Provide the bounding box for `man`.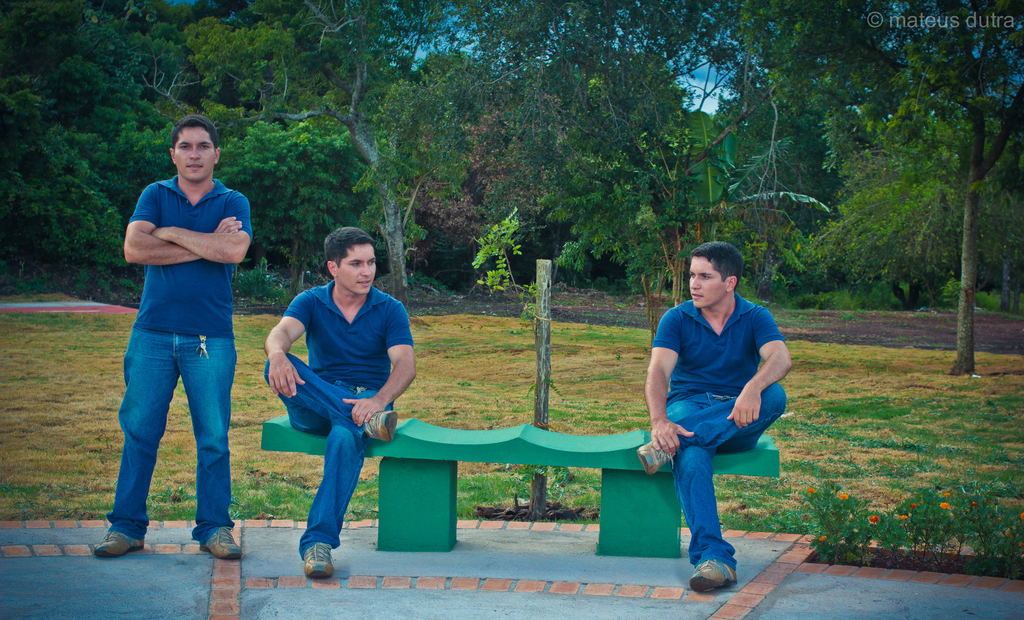
l=90, t=114, r=252, b=560.
